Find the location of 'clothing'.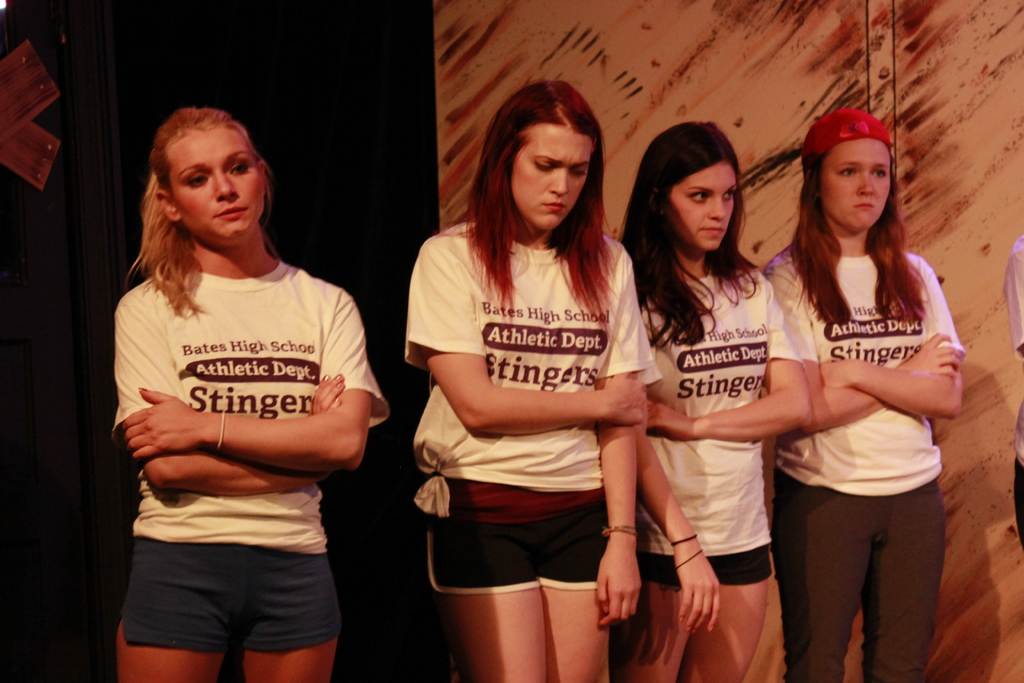
Location: select_region(107, 203, 378, 639).
